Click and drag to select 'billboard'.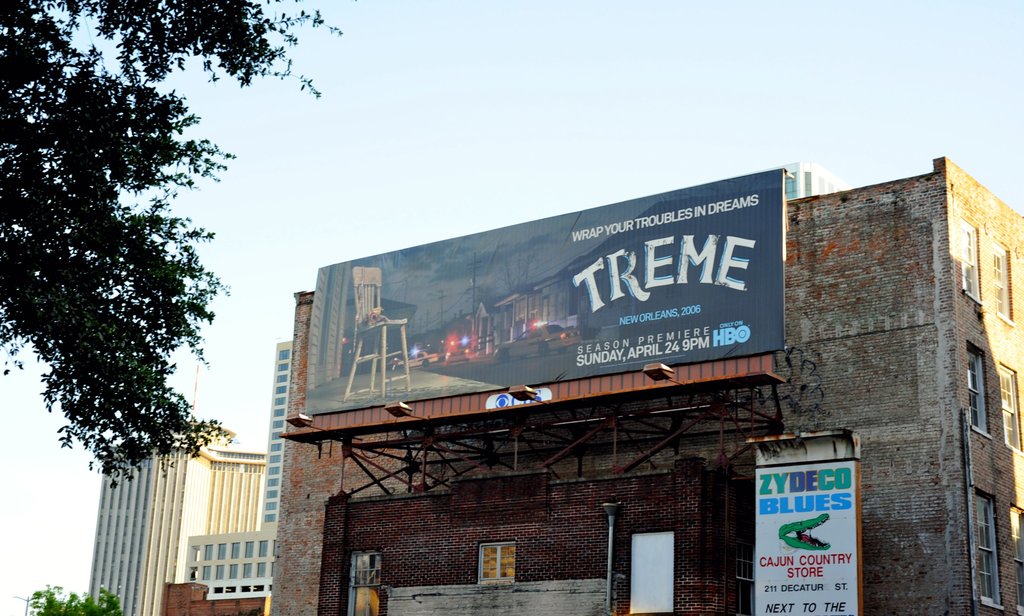
Selection: crop(303, 216, 787, 380).
